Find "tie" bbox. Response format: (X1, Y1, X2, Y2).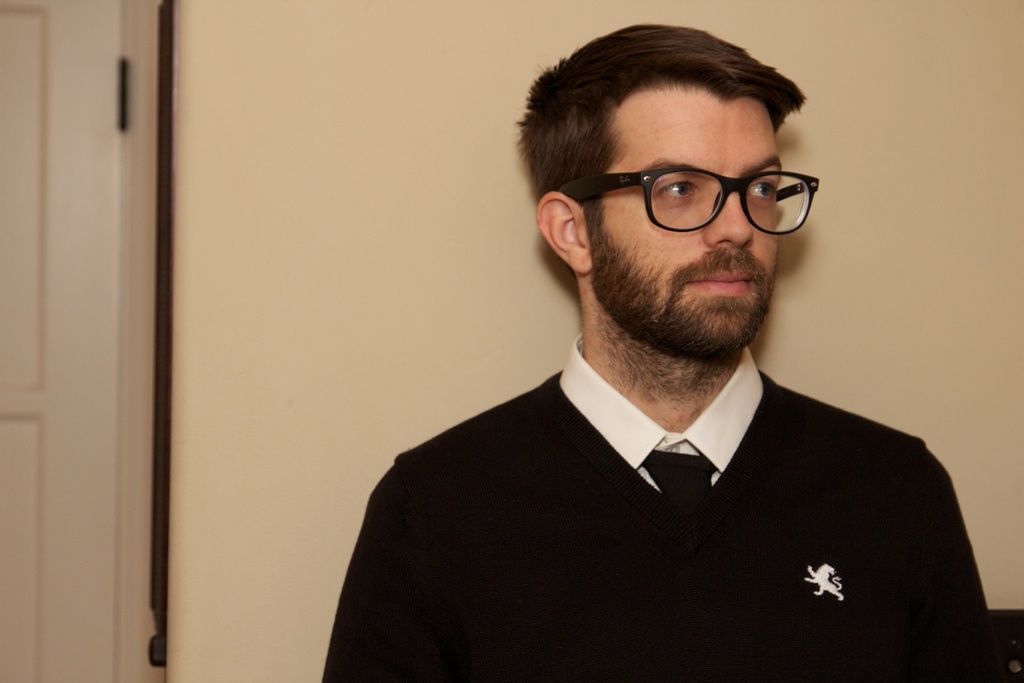
(640, 447, 719, 506).
